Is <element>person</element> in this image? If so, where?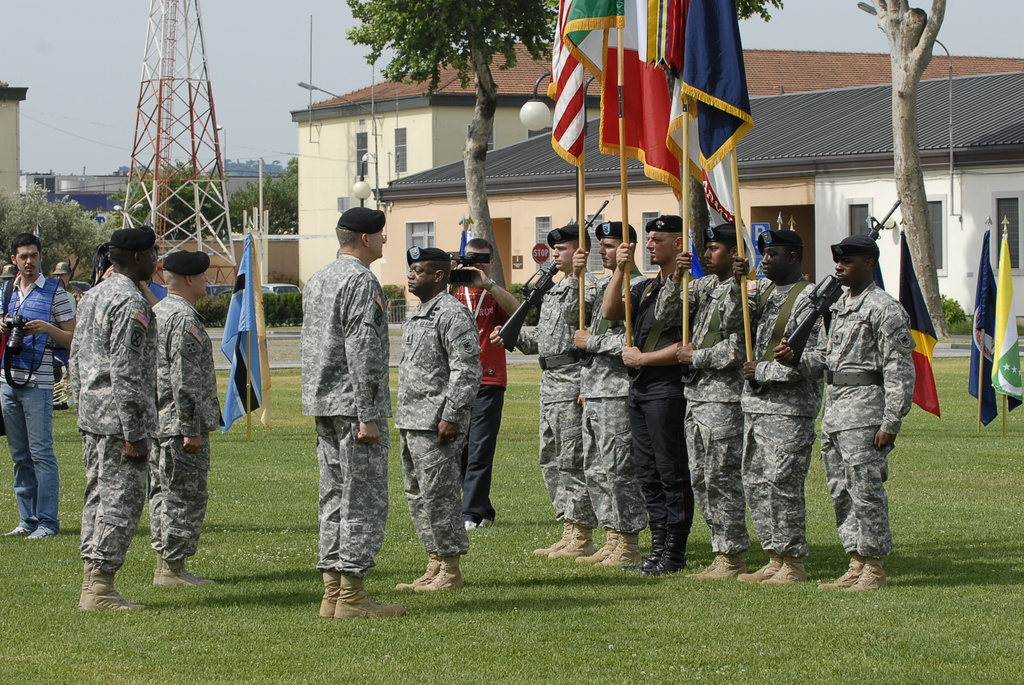
Yes, at Rect(557, 224, 650, 568).
